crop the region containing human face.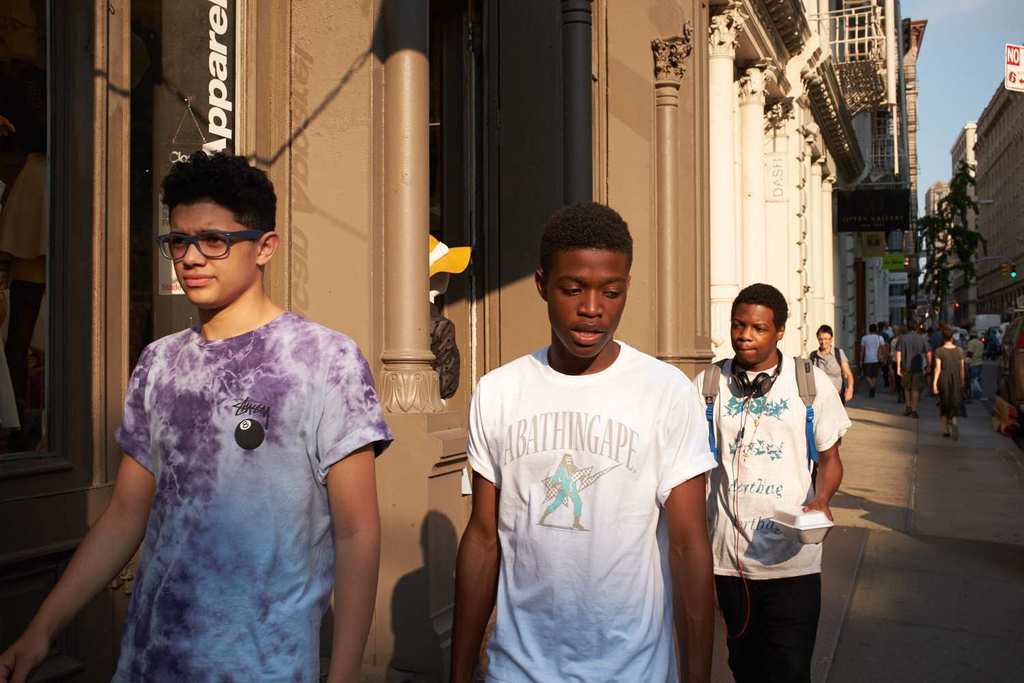
Crop region: x1=171 y1=199 x2=255 y2=305.
